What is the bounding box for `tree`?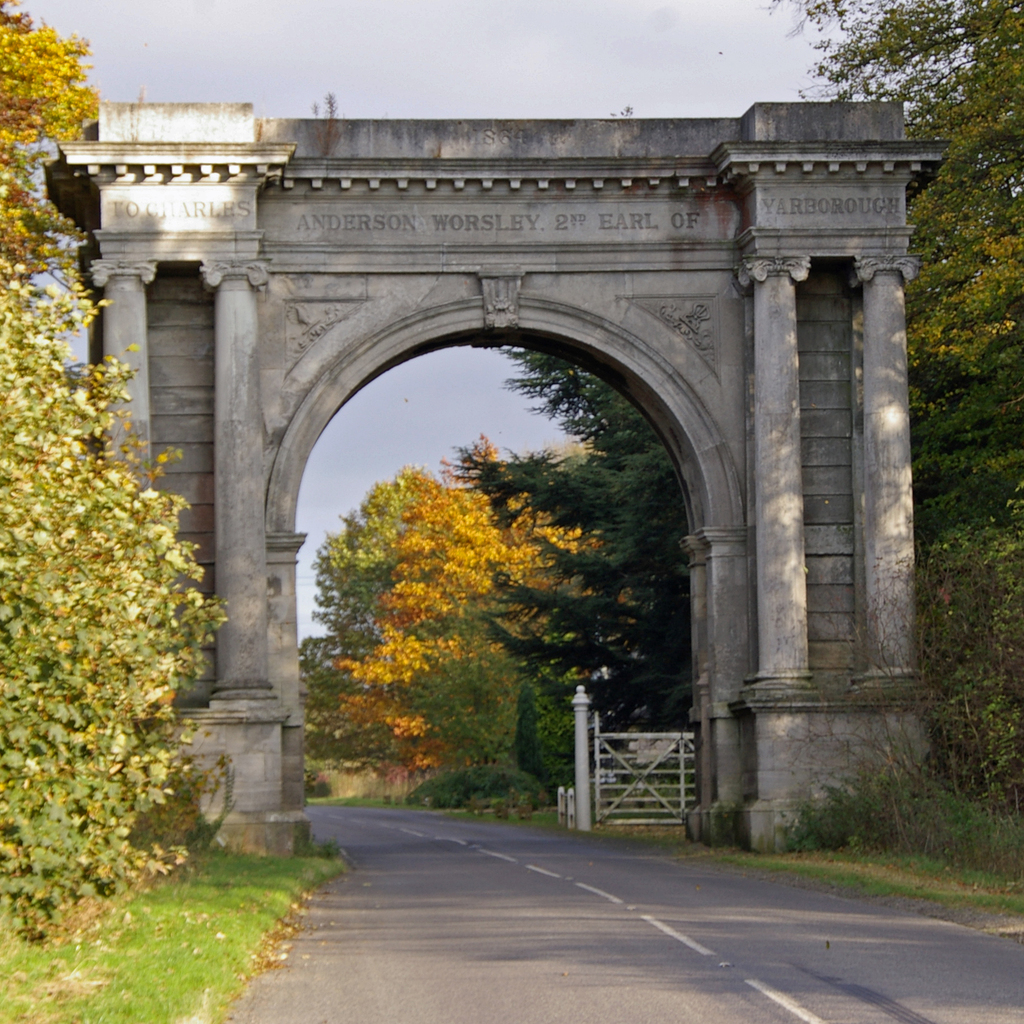
BBox(802, 0, 1023, 547).
